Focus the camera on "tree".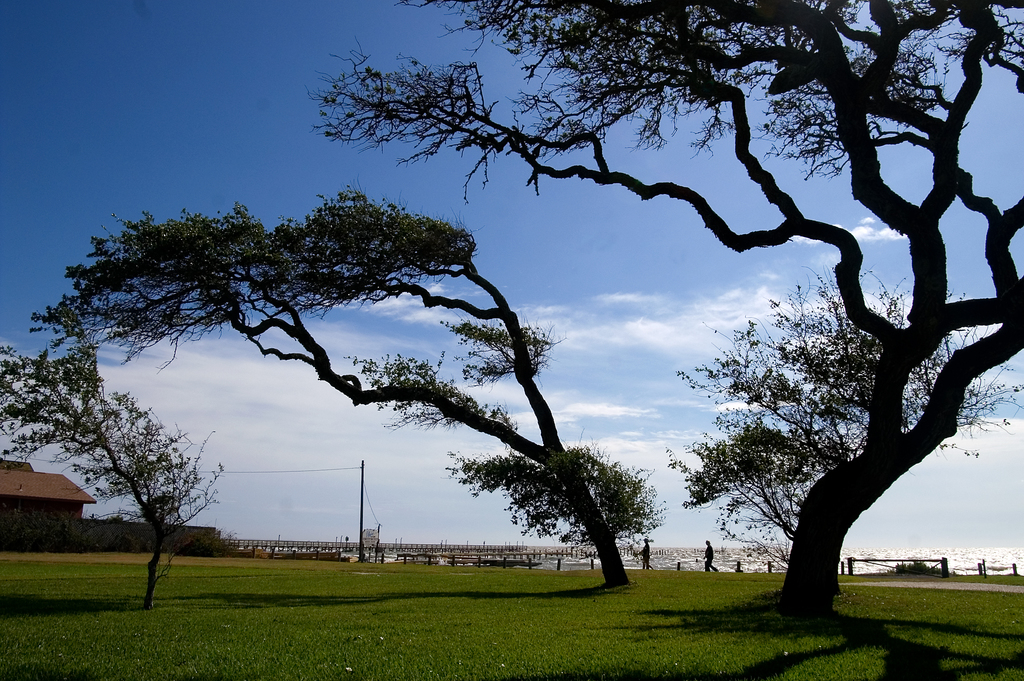
Focus region: 29/187/657/594.
